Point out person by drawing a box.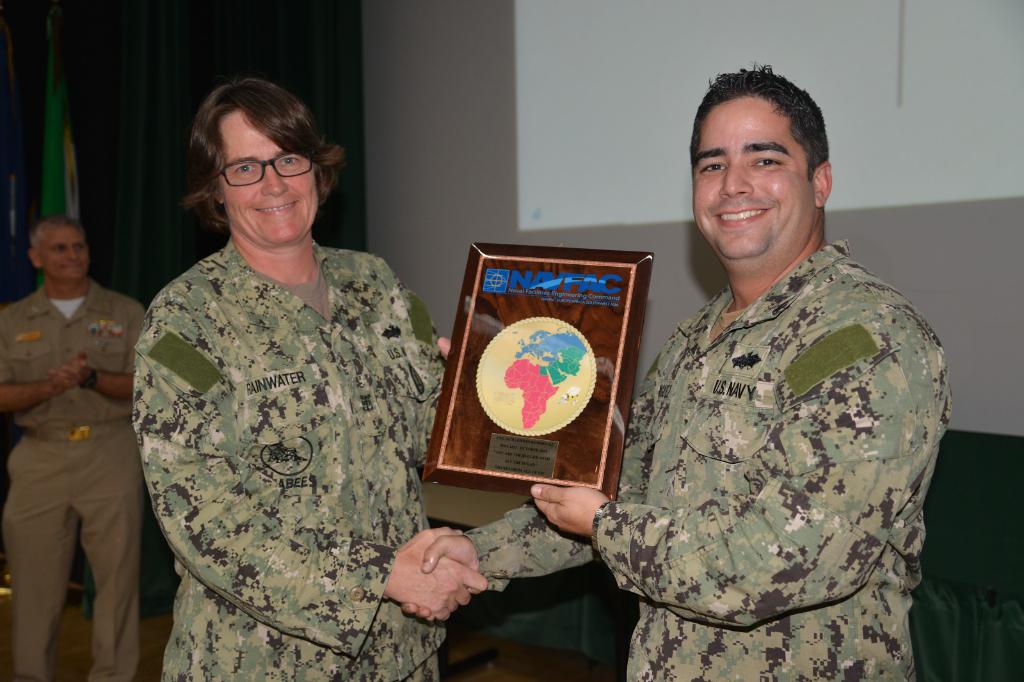
(152, 74, 490, 681).
